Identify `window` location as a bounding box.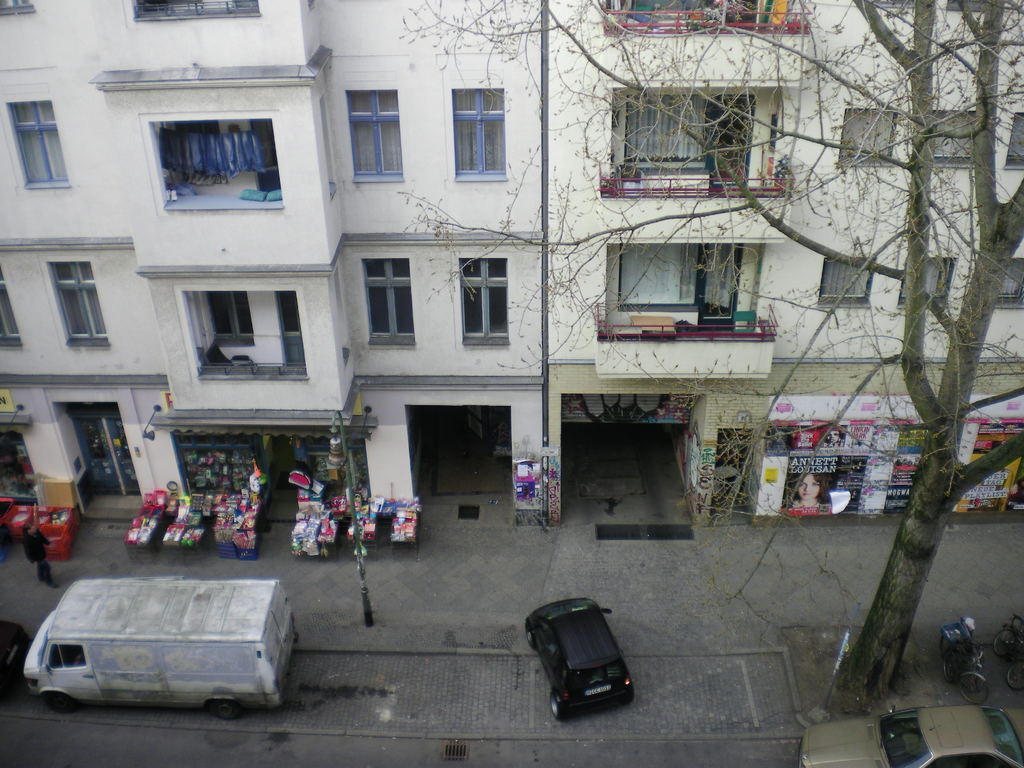
left=362, top=257, right=413, bottom=345.
